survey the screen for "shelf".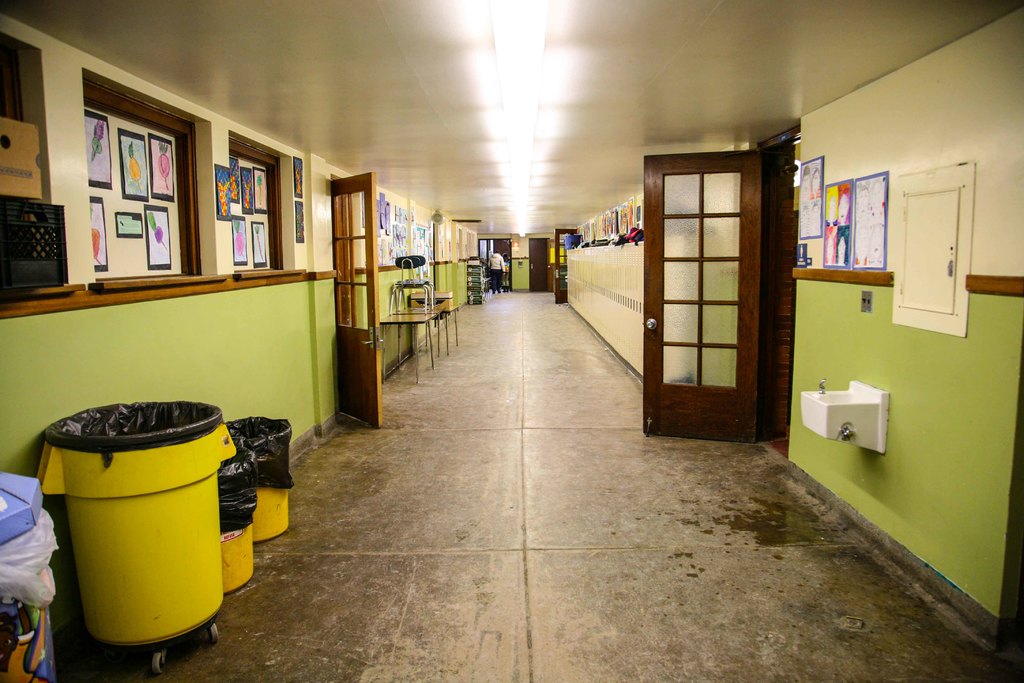
Survey found: {"x1": 90, "y1": 272, "x2": 232, "y2": 288}.
